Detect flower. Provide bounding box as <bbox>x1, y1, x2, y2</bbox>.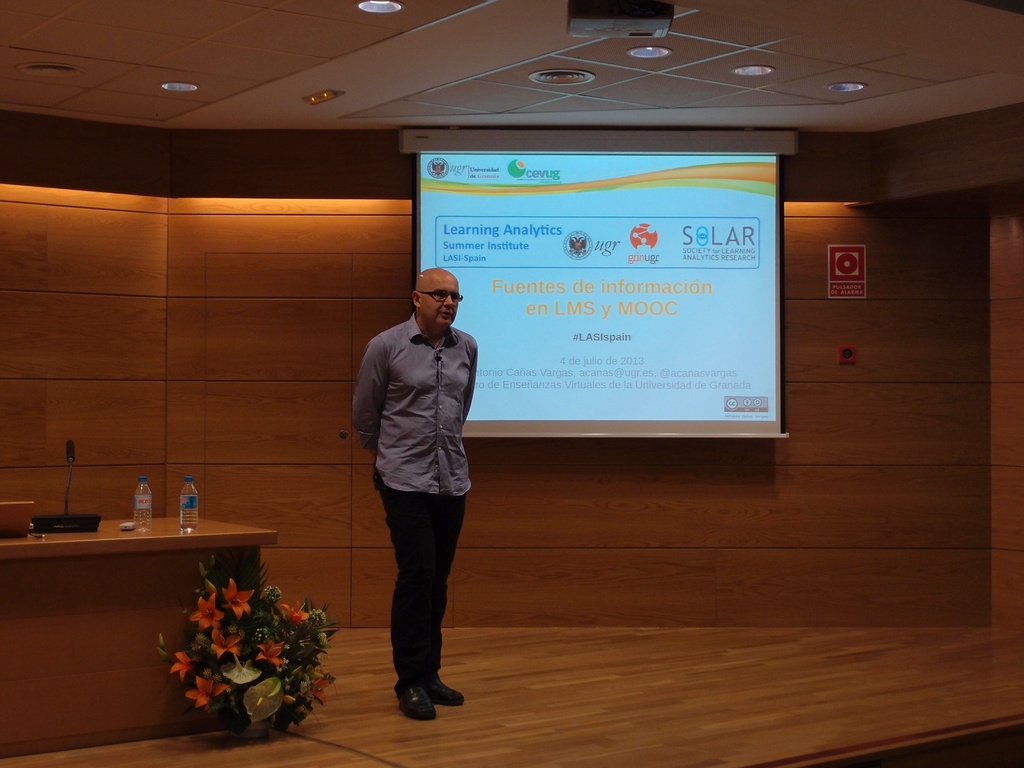
<bbox>208, 627, 239, 664</bbox>.
